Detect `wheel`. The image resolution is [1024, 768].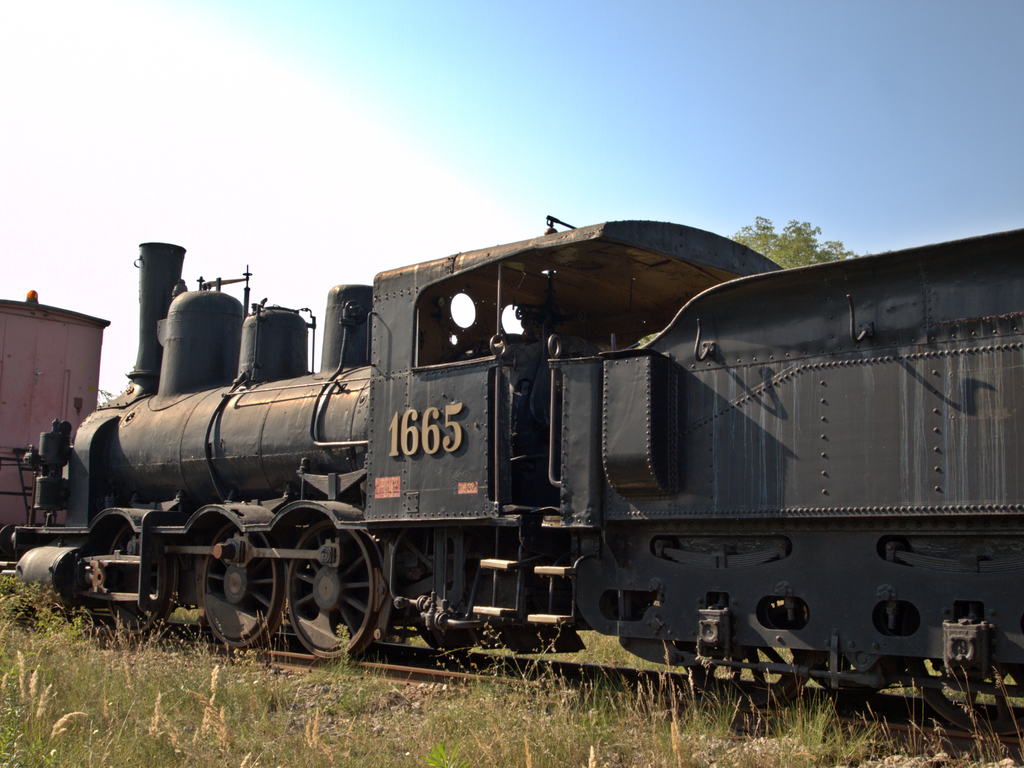
BBox(687, 597, 815, 710).
